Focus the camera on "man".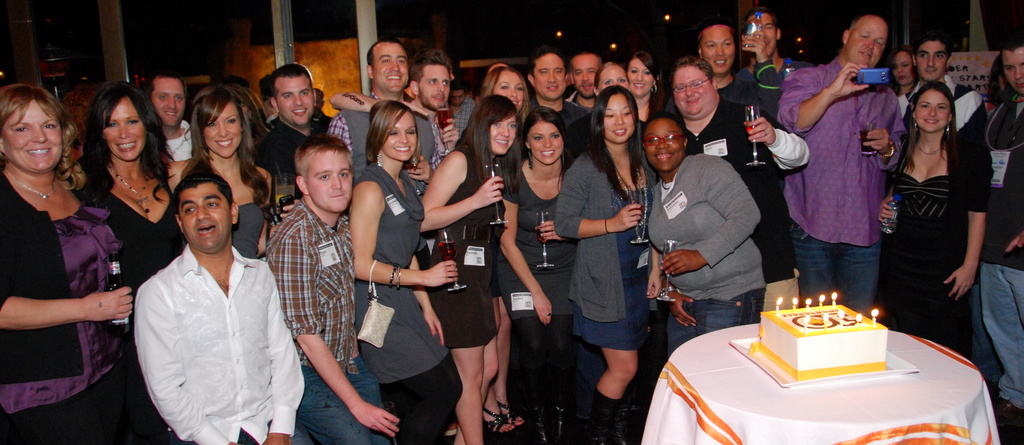
Focus region: <box>517,47,598,156</box>.
